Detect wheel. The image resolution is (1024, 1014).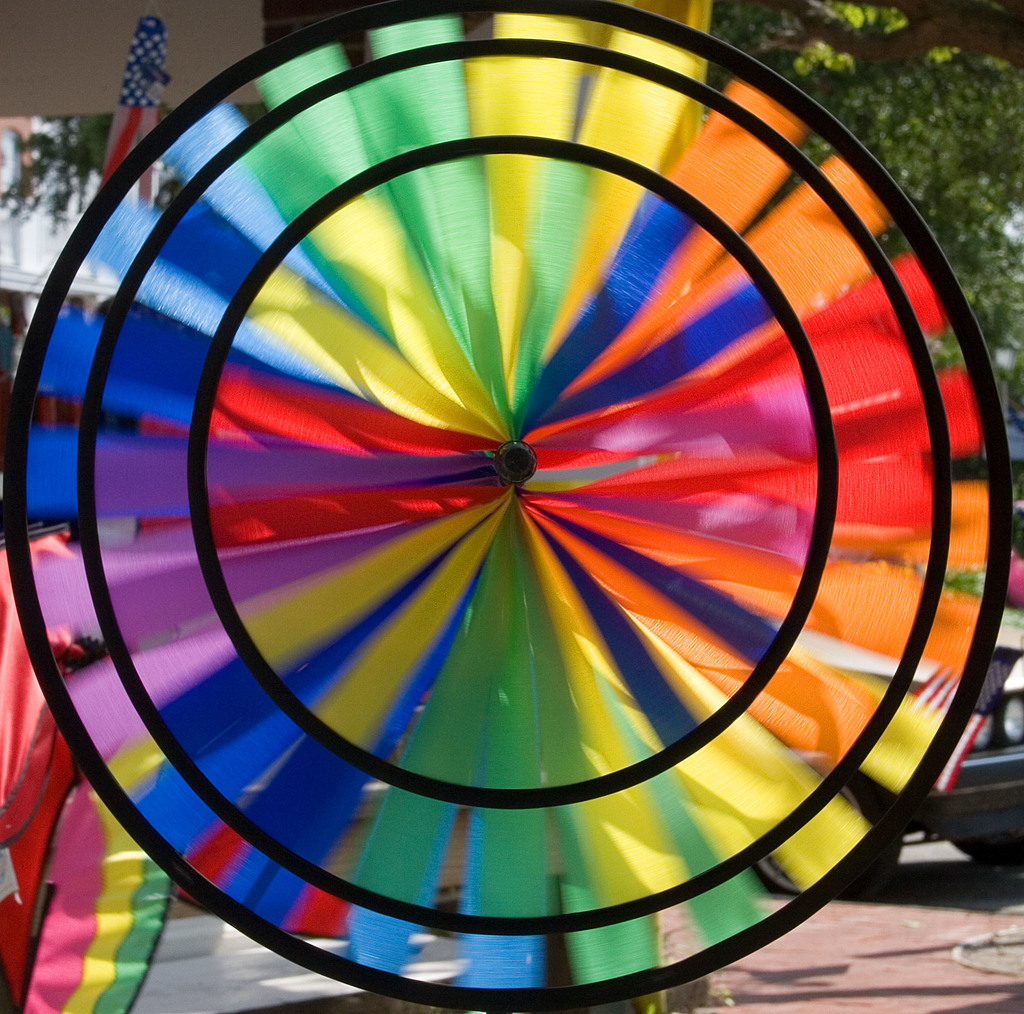
<bbox>955, 831, 1023, 867</bbox>.
